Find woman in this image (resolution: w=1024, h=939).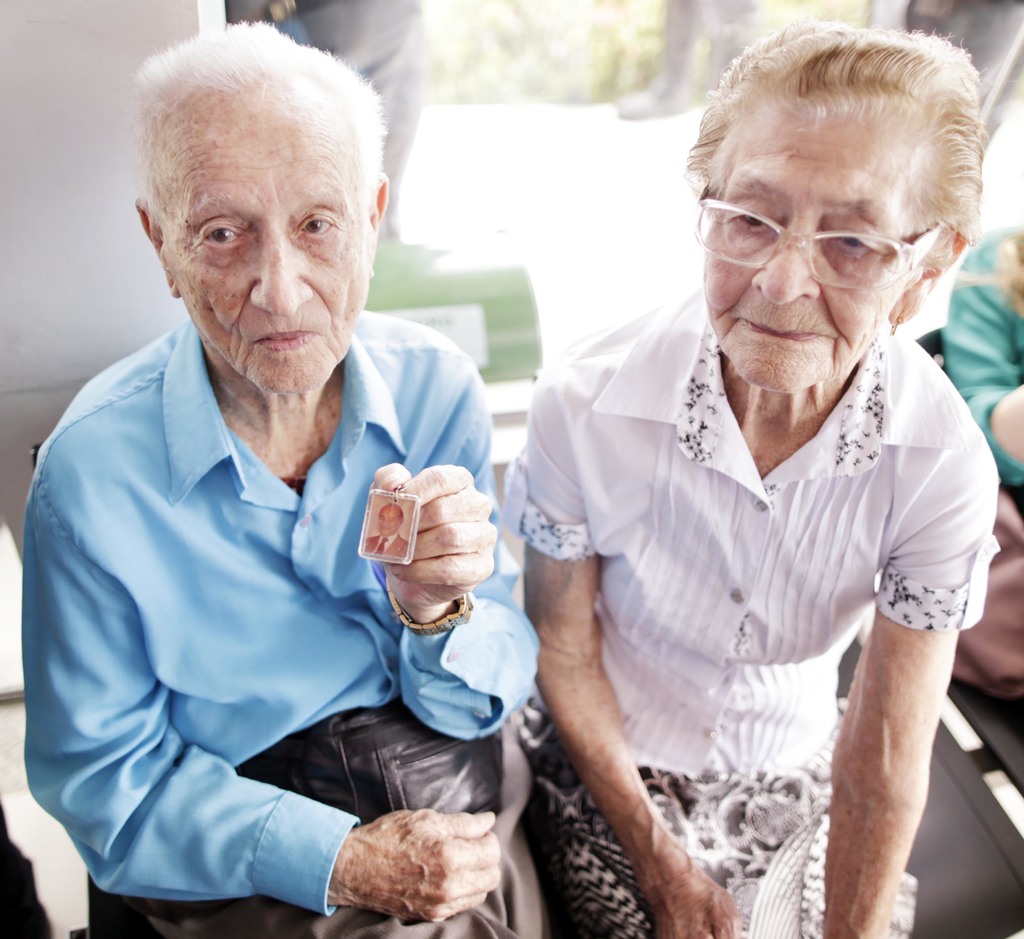
<box>426,34,988,938</box>.
